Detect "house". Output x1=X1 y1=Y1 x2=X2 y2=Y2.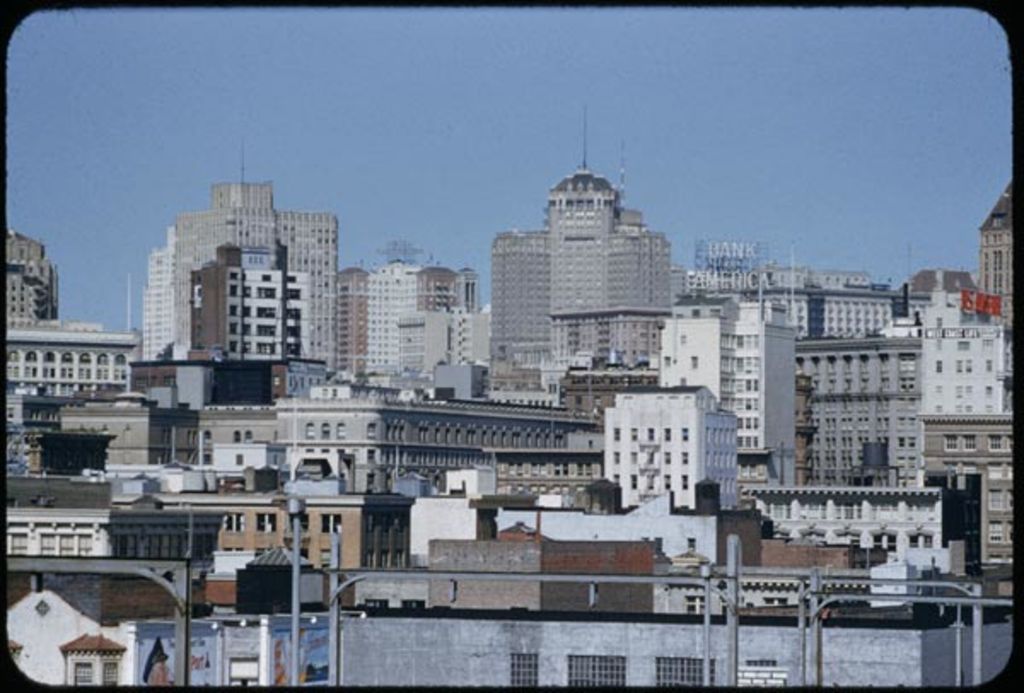
x1=14 y1=466 x2=174 y2=562.
